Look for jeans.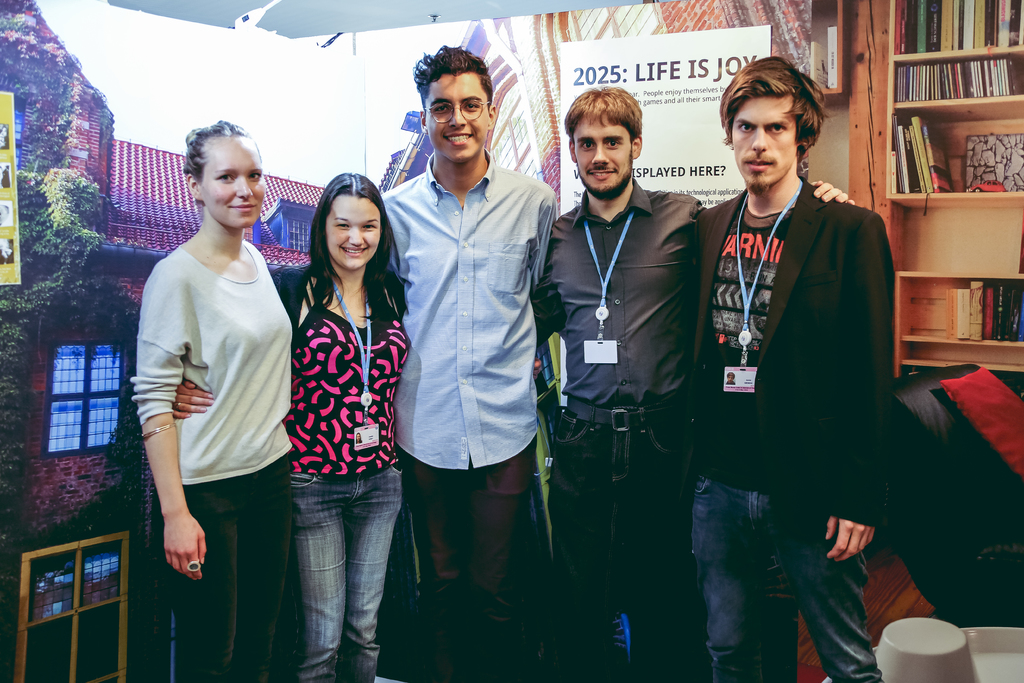
Found: 157/462/284/682.
